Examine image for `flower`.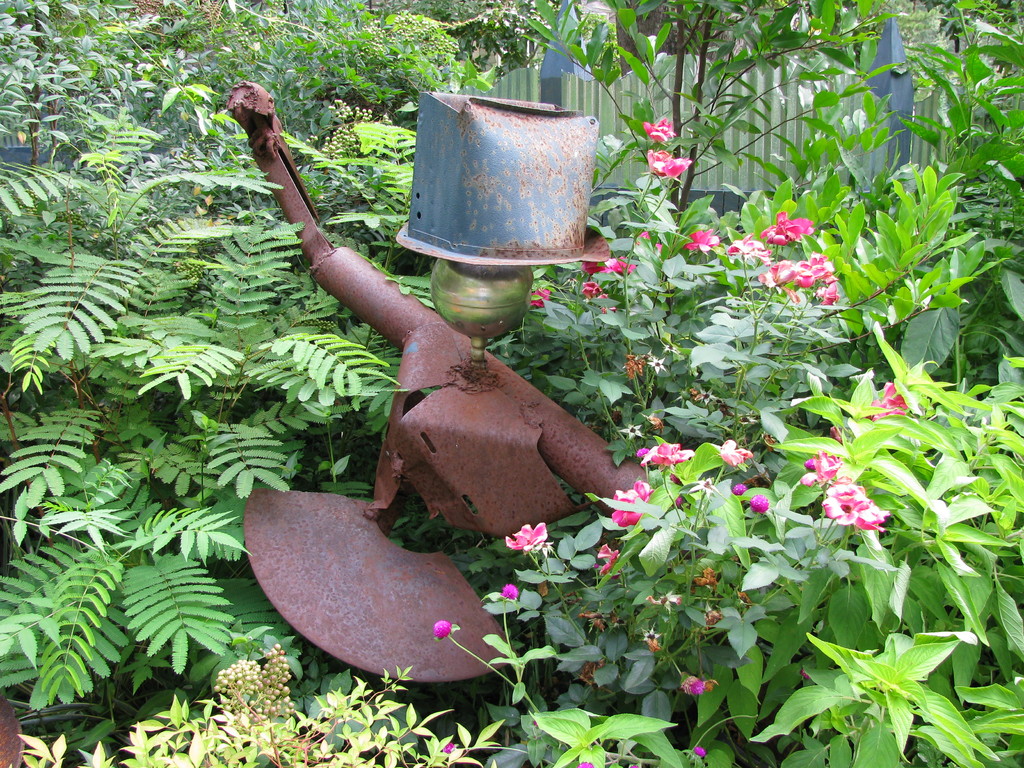
Examination result: (431,621,451,638).
